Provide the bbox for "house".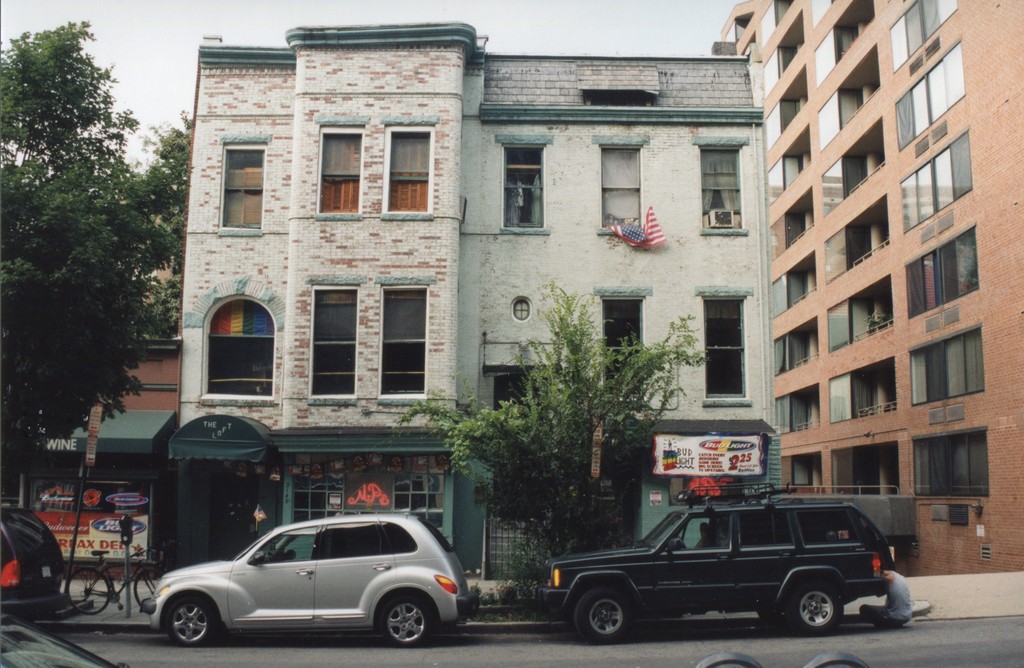
(714,0,1022,565).
